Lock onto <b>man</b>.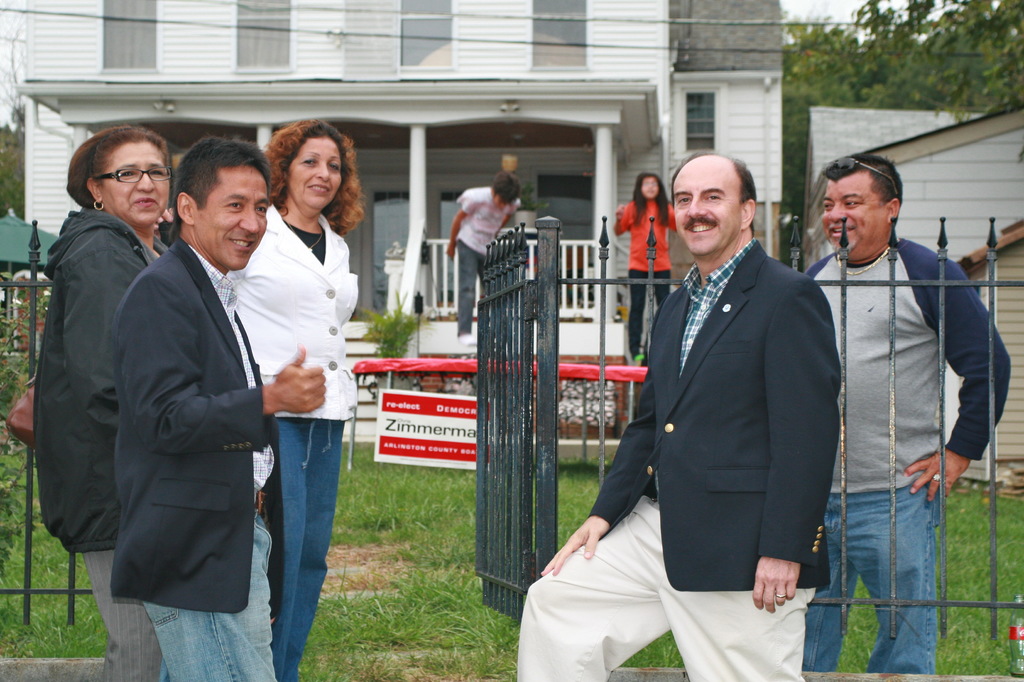
Locked: 515, 150, 843, 681.
